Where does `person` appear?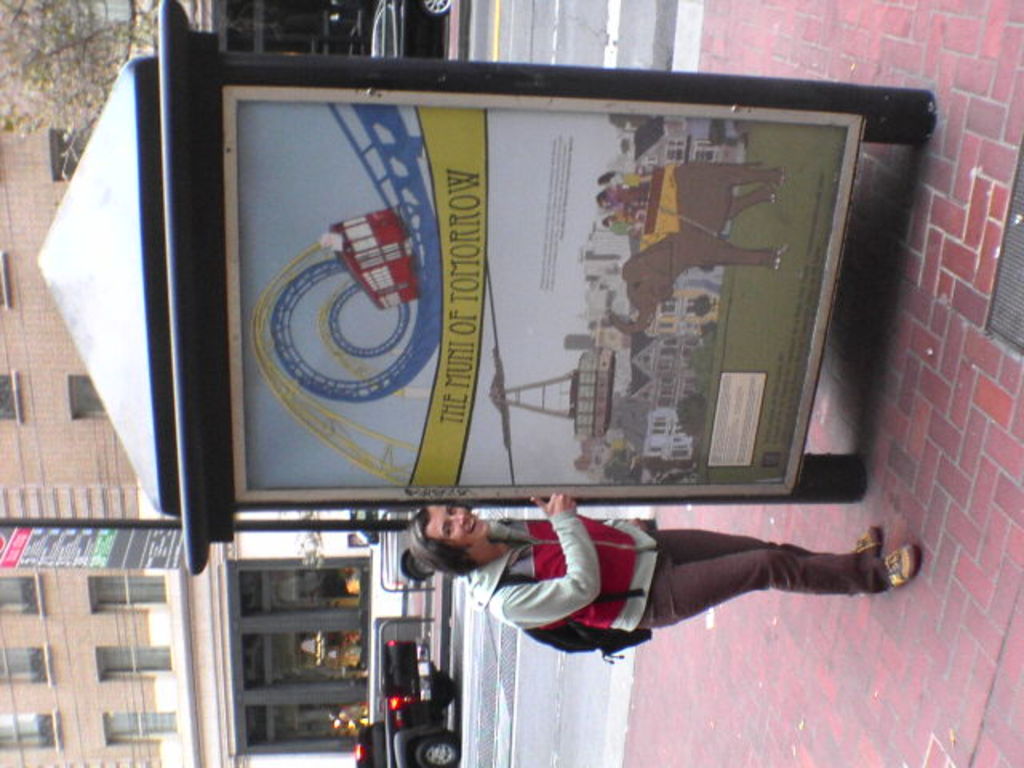
Appears at [x1=461, y1=486, x2=877, y2=674].
